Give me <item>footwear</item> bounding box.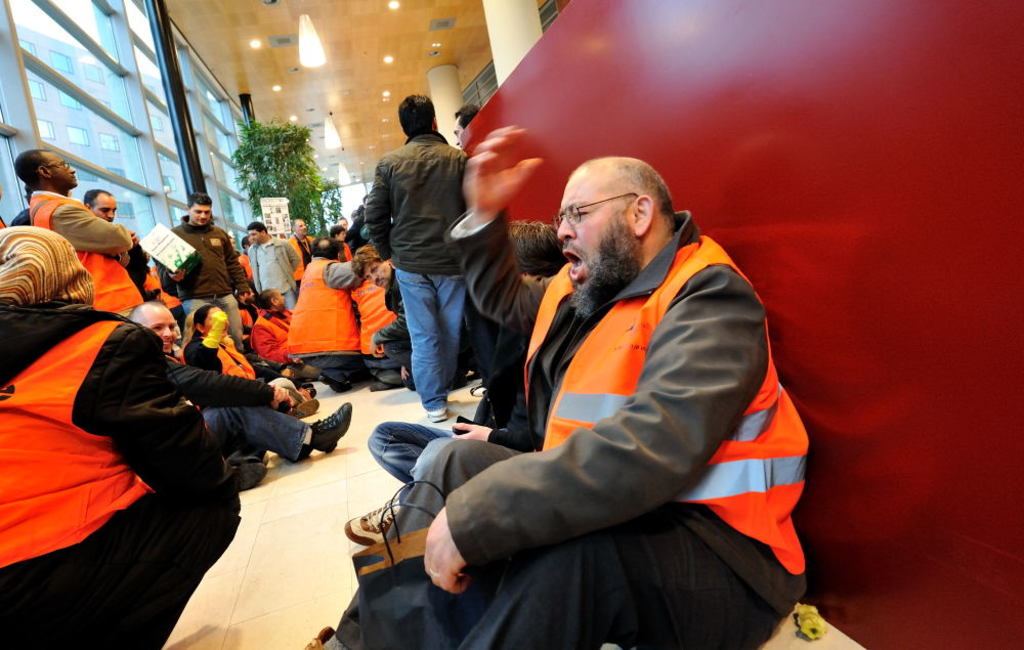
<box>313,395,354,450</box>.
